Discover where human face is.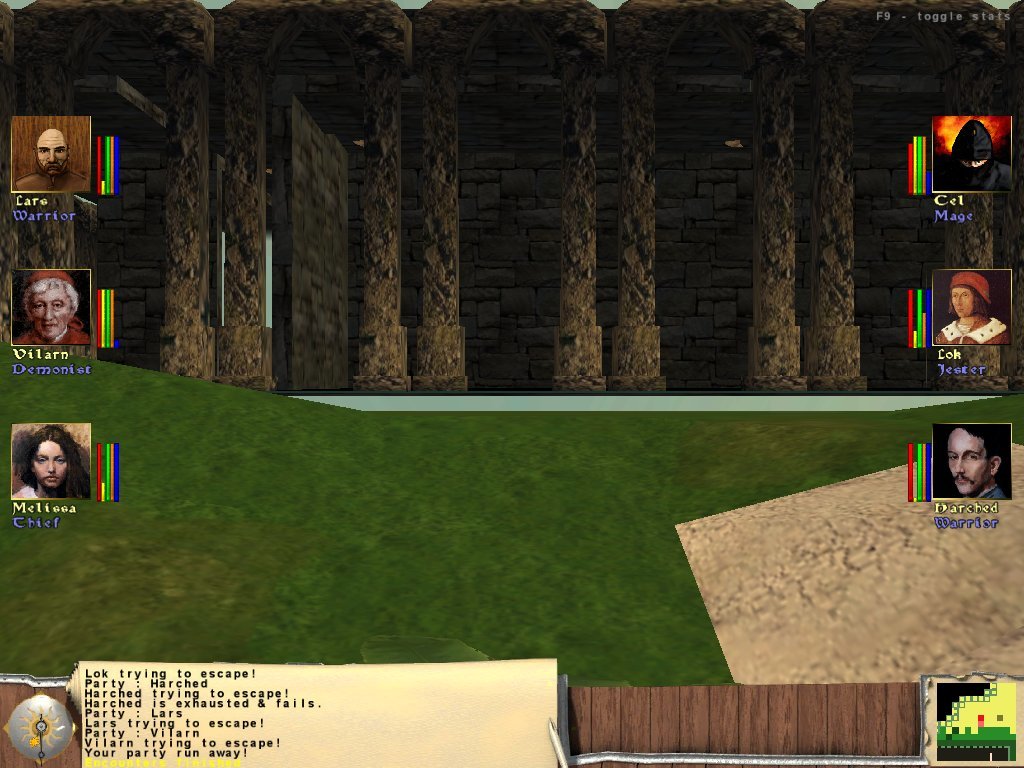
Discovered at pyautogui.locateOnScreen(29, 287, 68, 337).
